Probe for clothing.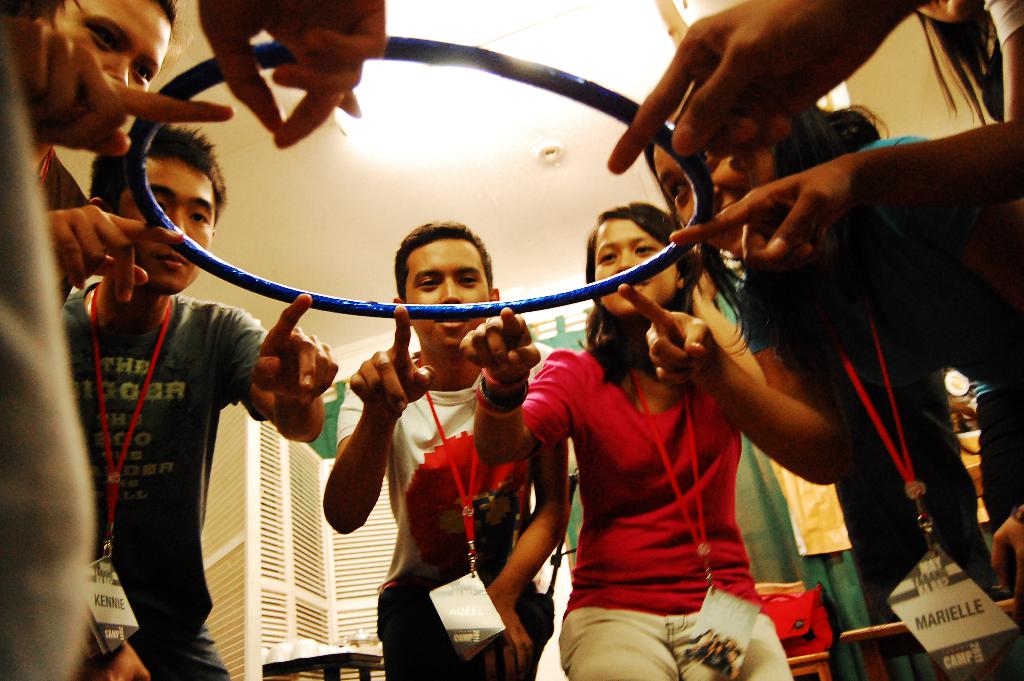
Probe result: [56,277,270,680].
